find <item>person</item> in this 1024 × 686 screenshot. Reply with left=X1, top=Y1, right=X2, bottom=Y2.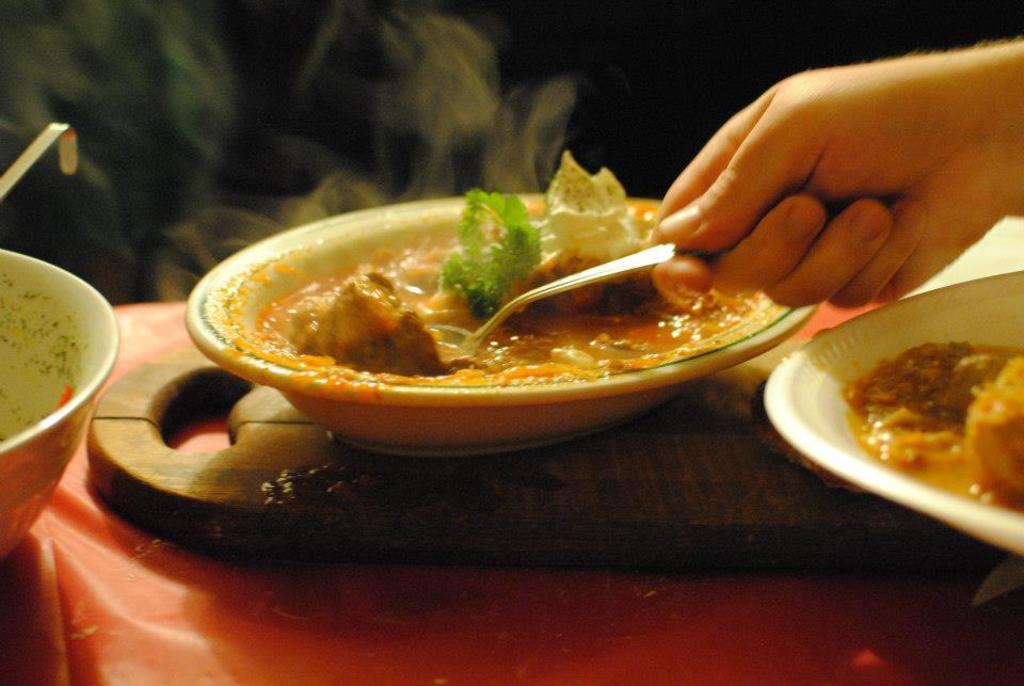
left=649, top=33, right=1023, bottom=305.
